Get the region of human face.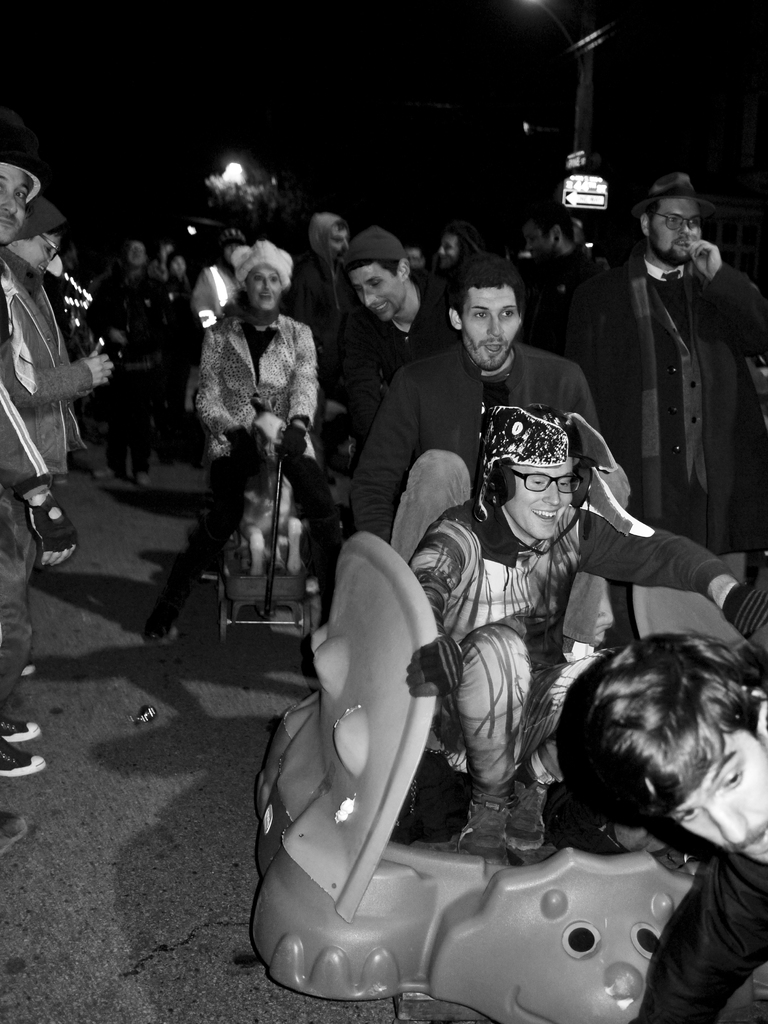
detection(349, 263, 406, 323).
